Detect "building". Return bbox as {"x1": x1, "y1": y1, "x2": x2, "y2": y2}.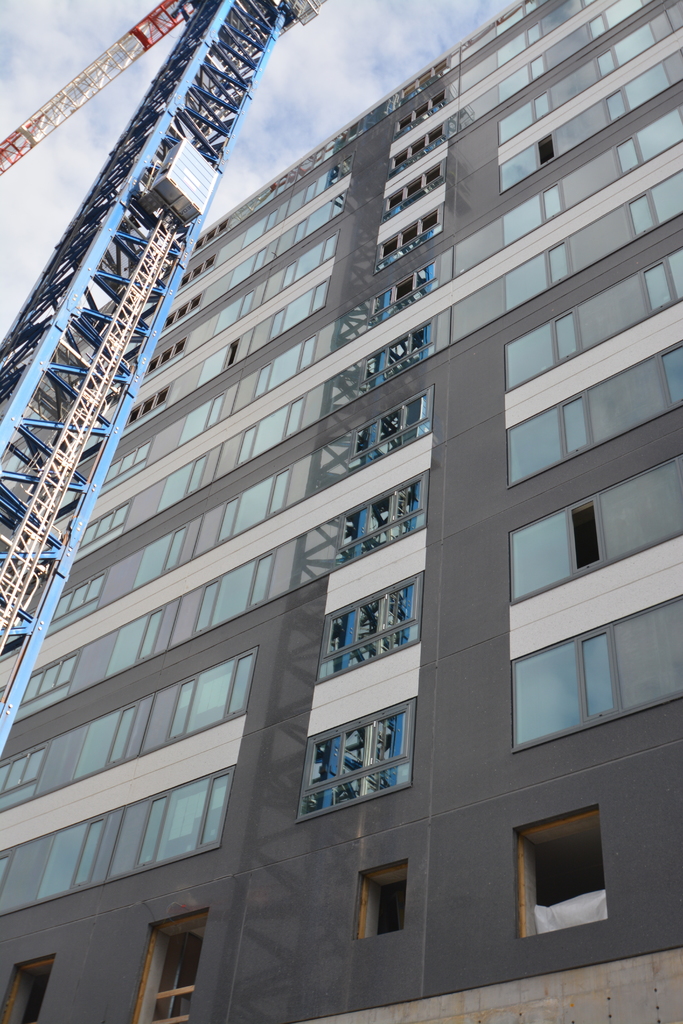
{"x1": 0, "y1": 0, "x2": 682, "y2": 1023}.
